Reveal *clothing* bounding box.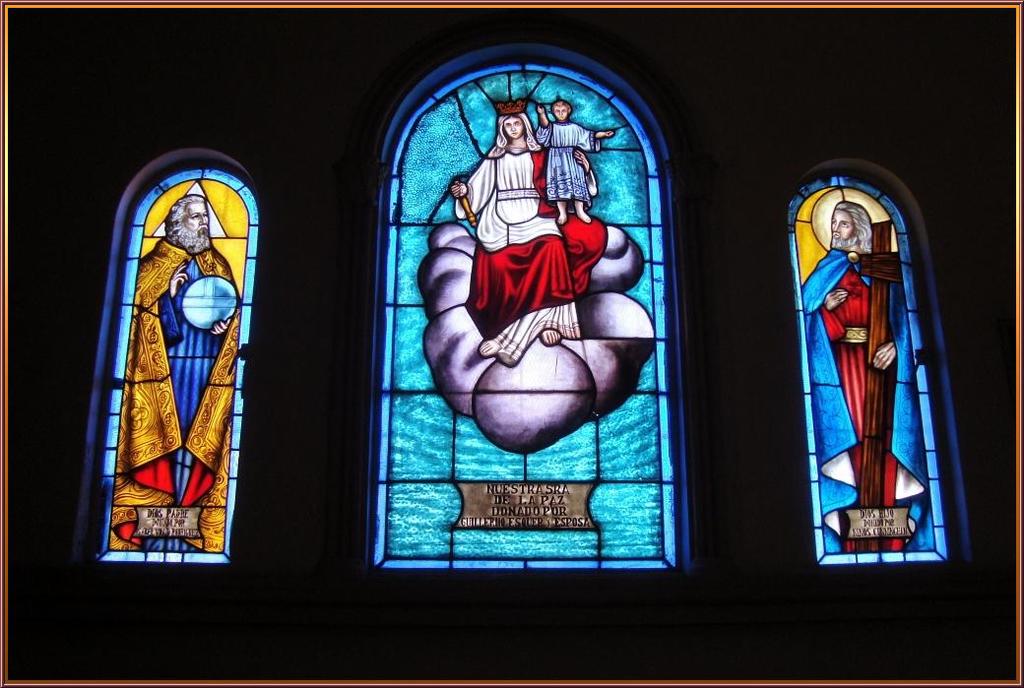
Revealed: region(128, 255, 248, 546).
